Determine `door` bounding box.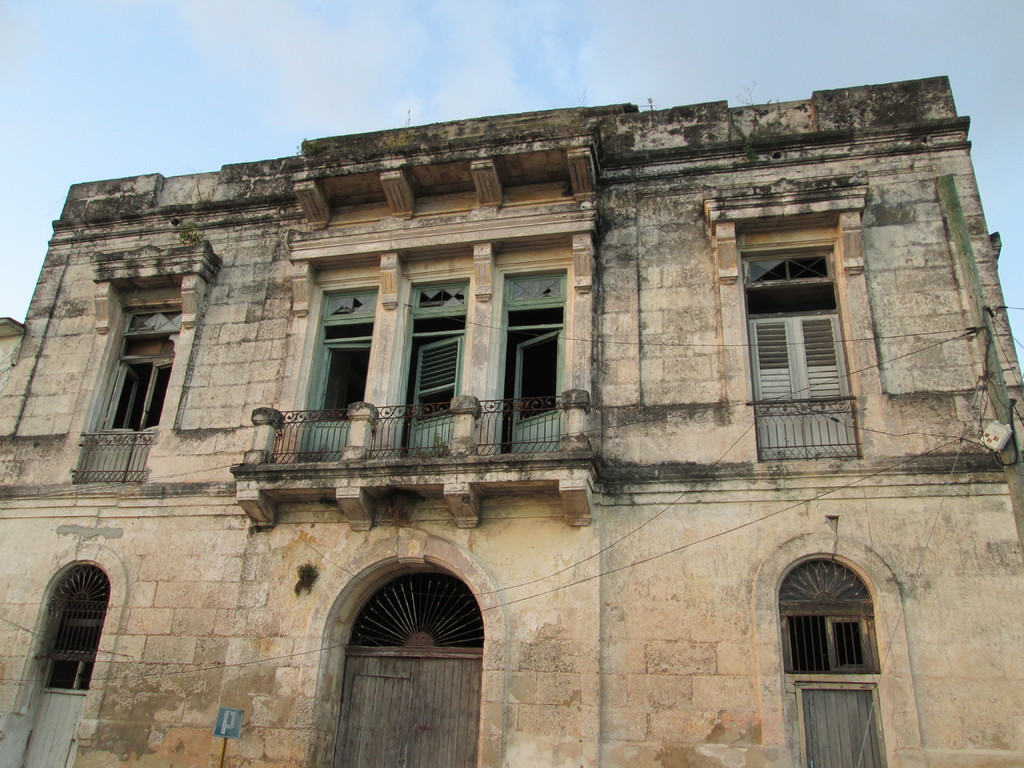
Determined: (749, 311, 858, 460).
